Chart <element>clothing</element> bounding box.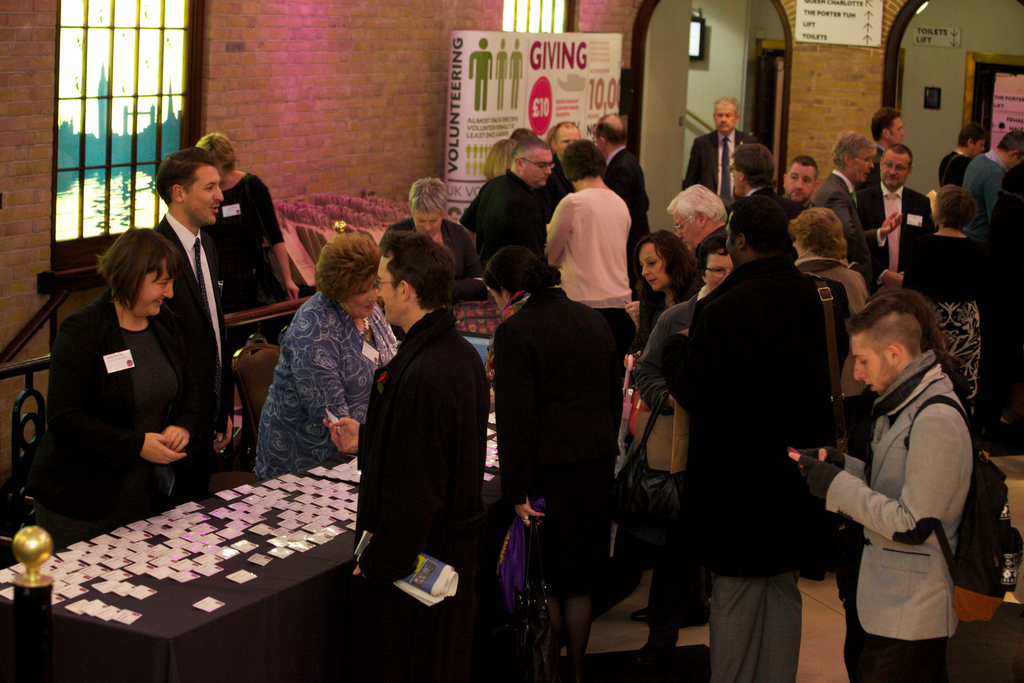
Charted: BBox(698, 225, 725, 254).
